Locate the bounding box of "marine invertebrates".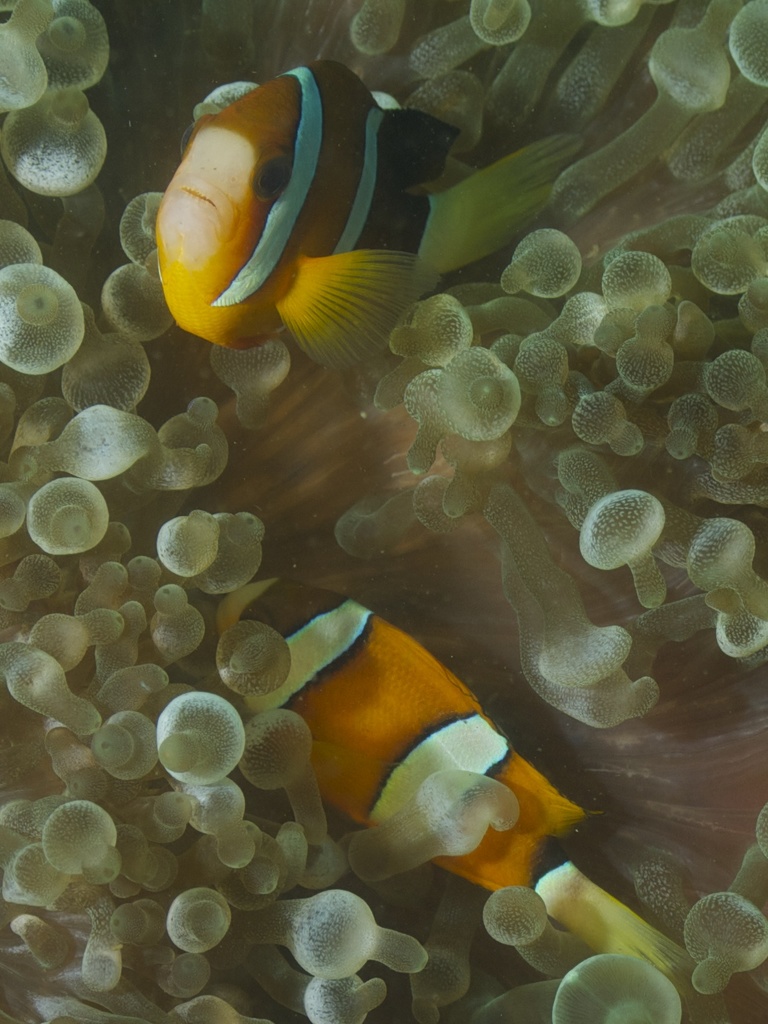
Bounding box: (158, 58, 469, 347).
